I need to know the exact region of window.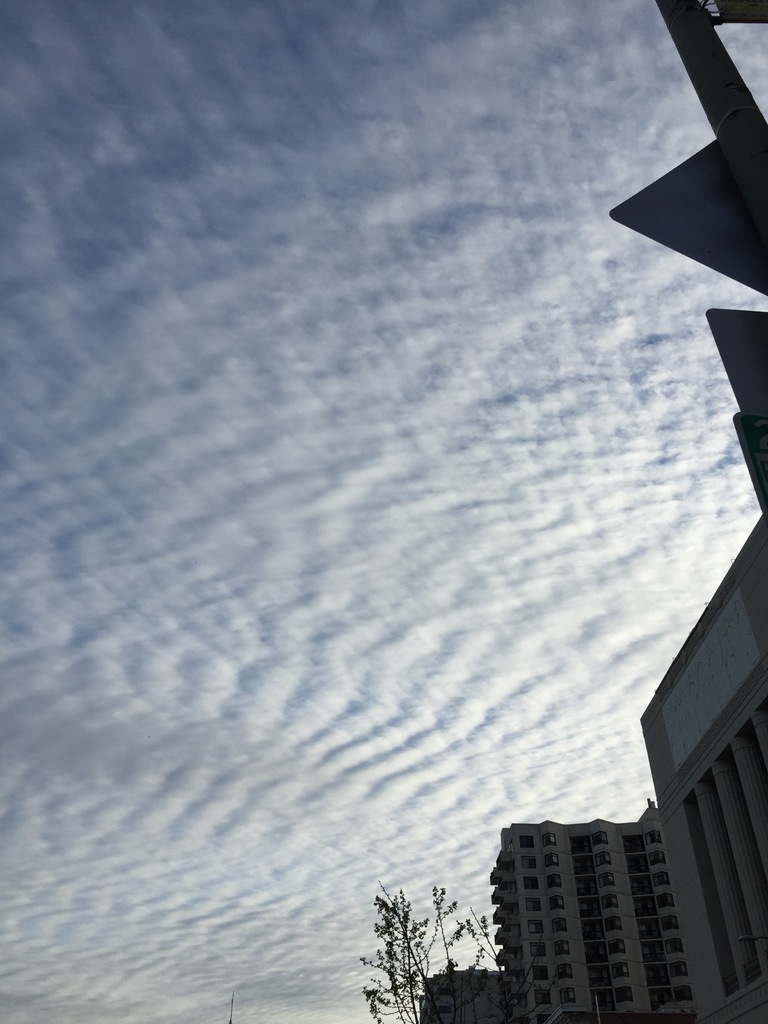
Region: [left=522, top=836, right=534, bottom=847].
